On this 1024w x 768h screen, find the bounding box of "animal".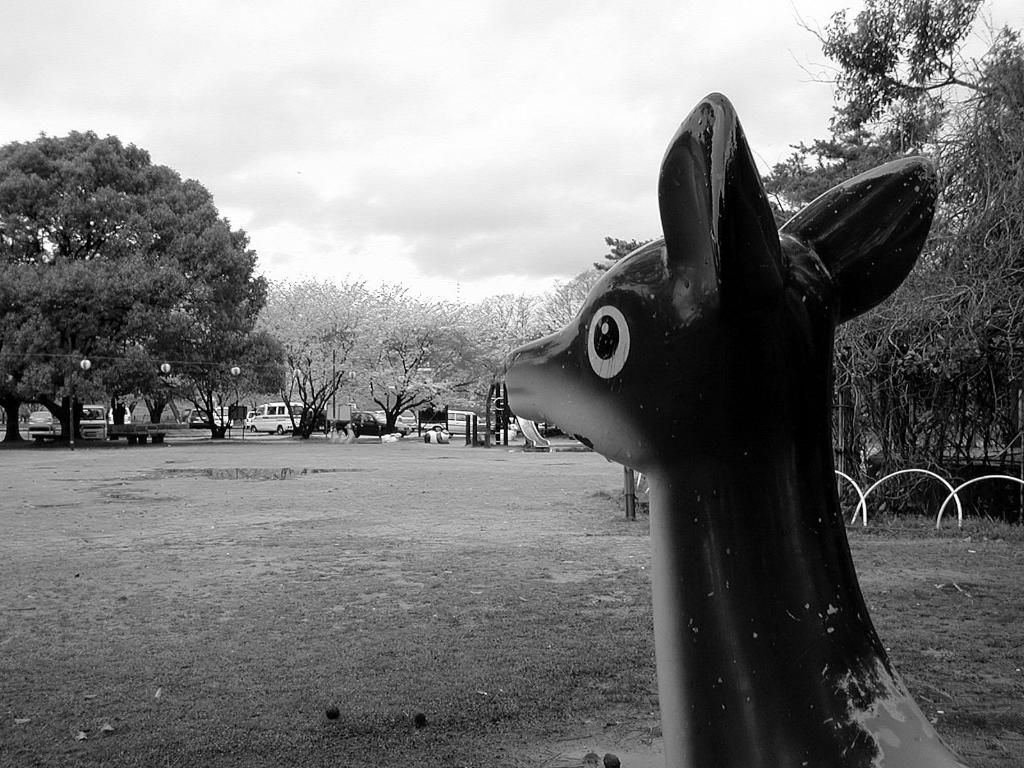
Bounding box: 500, 92, 974, 767.
